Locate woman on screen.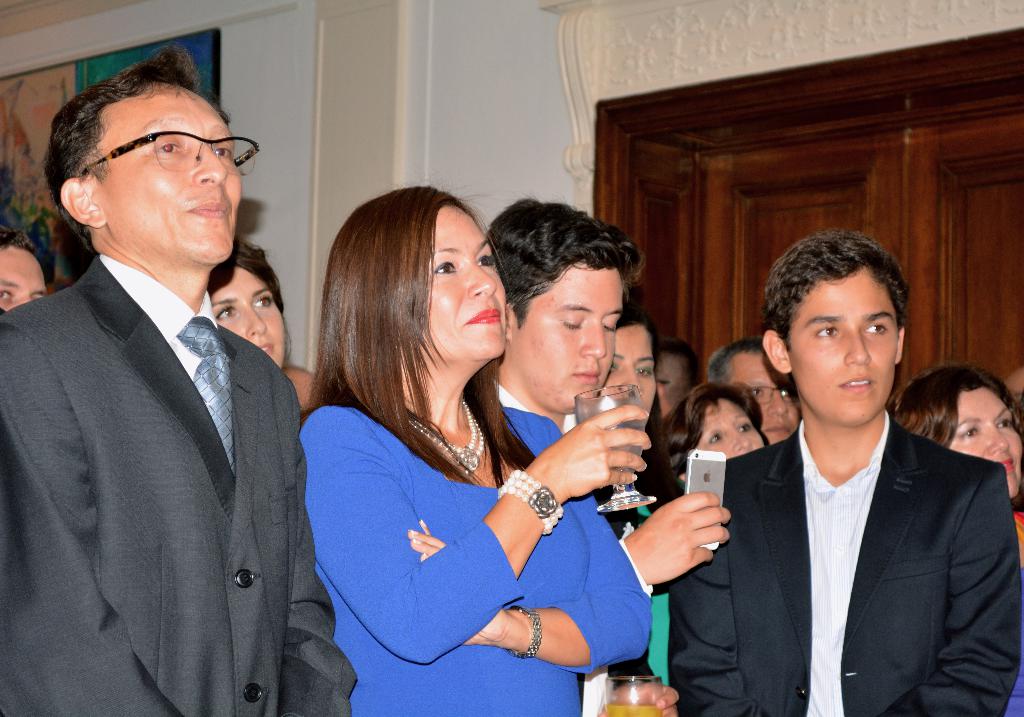
On screen at (x1=886, y1=357, x2=1023, y2=716).
